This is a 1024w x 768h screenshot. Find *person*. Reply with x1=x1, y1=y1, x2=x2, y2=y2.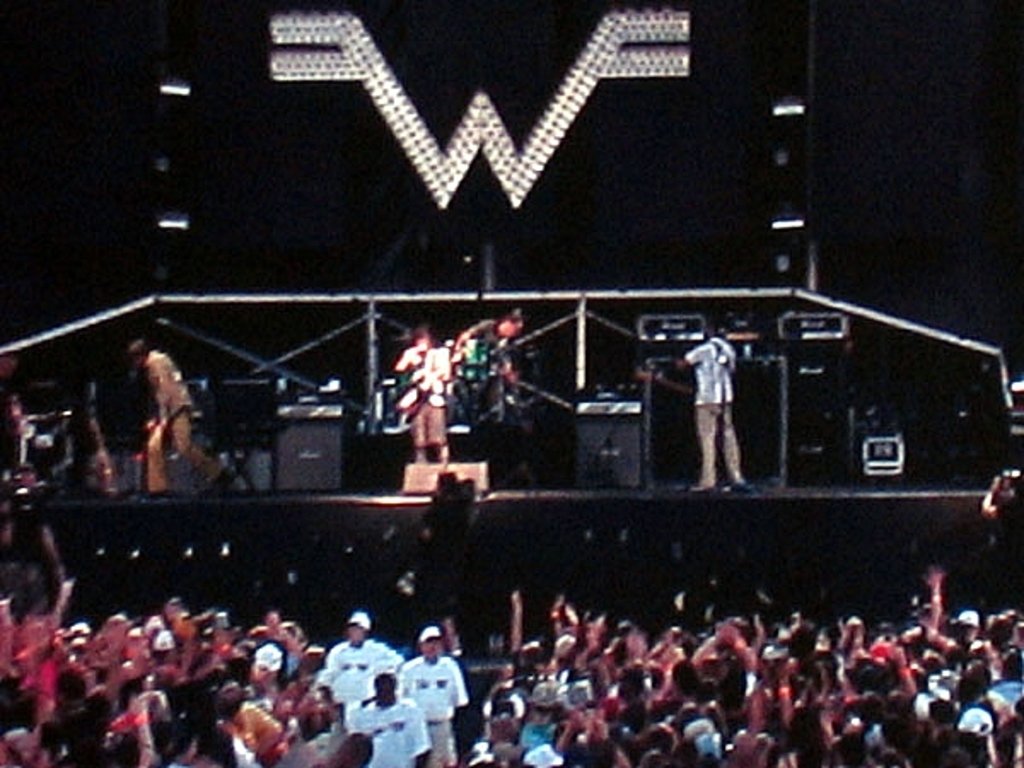
x1=345, y1=669, x2=428, y2=766.
